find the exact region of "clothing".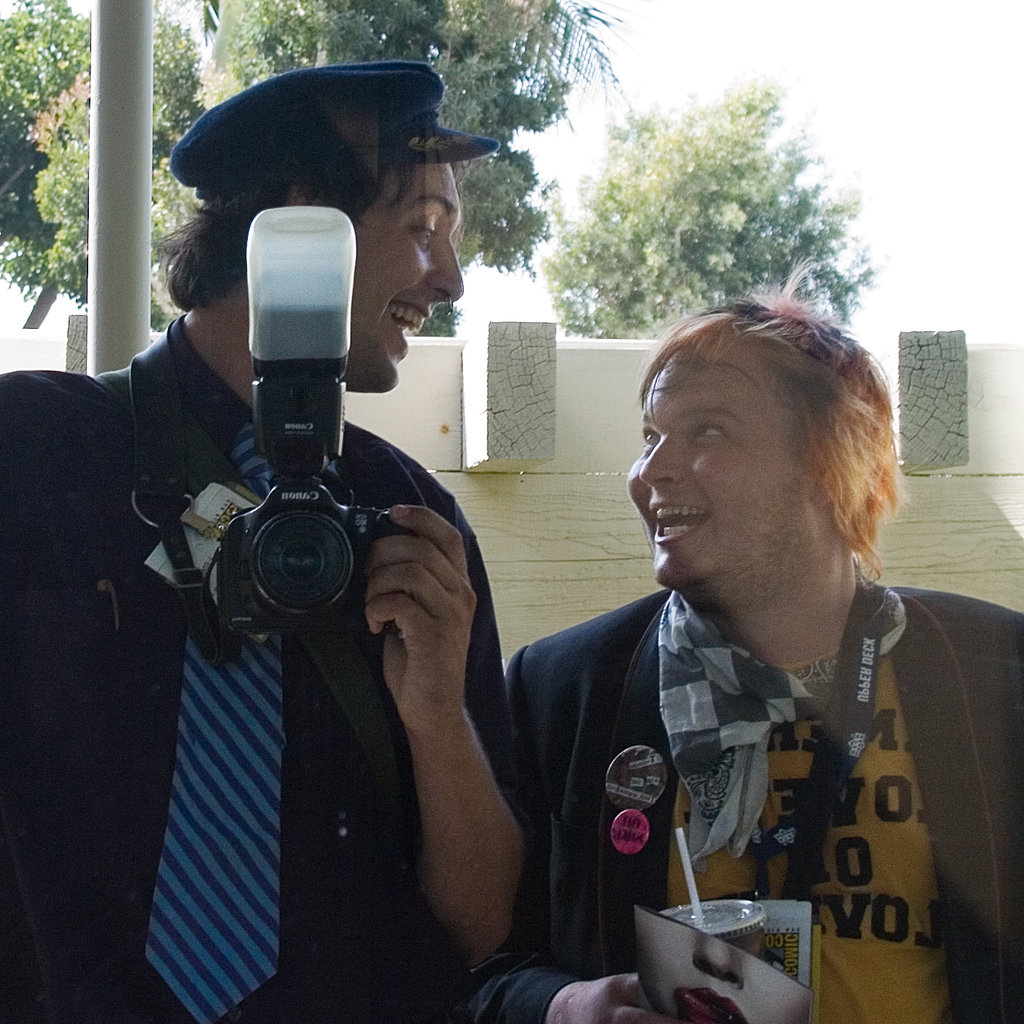
Exact region: detection(4, 306, 515, 1009).
